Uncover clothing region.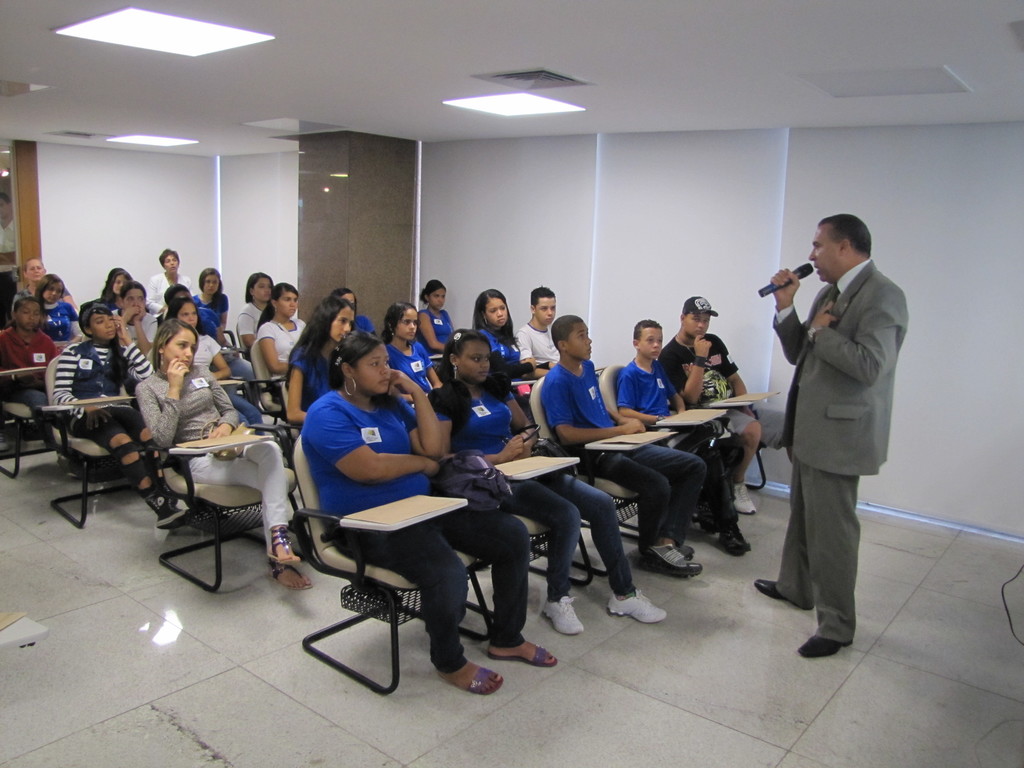
Uncovered: x1=38 y1=303 x2=82 y2=349.
